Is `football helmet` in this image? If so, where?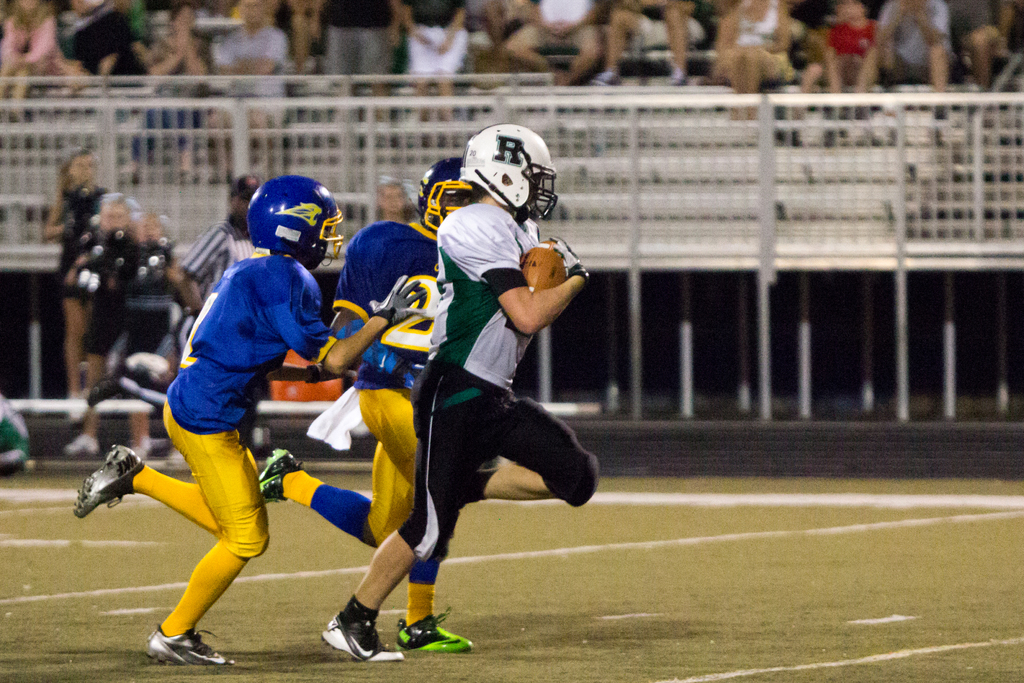
Yes, at bbox(242, 177, 337, 260).
